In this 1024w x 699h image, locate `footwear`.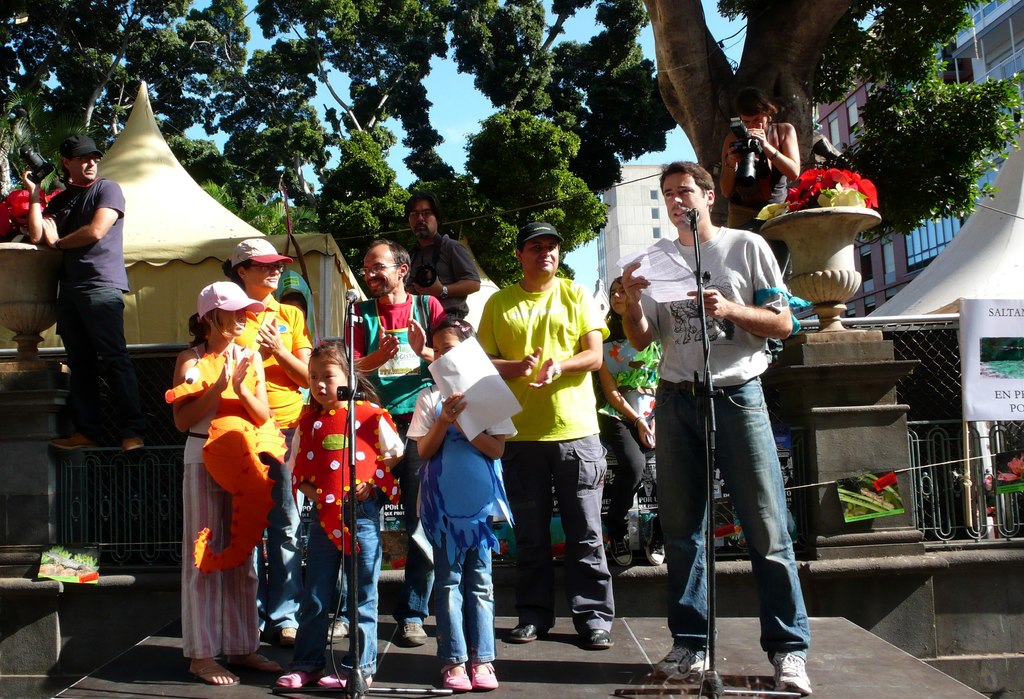
Bounding box: Rect(312, 658, 374, 684).
